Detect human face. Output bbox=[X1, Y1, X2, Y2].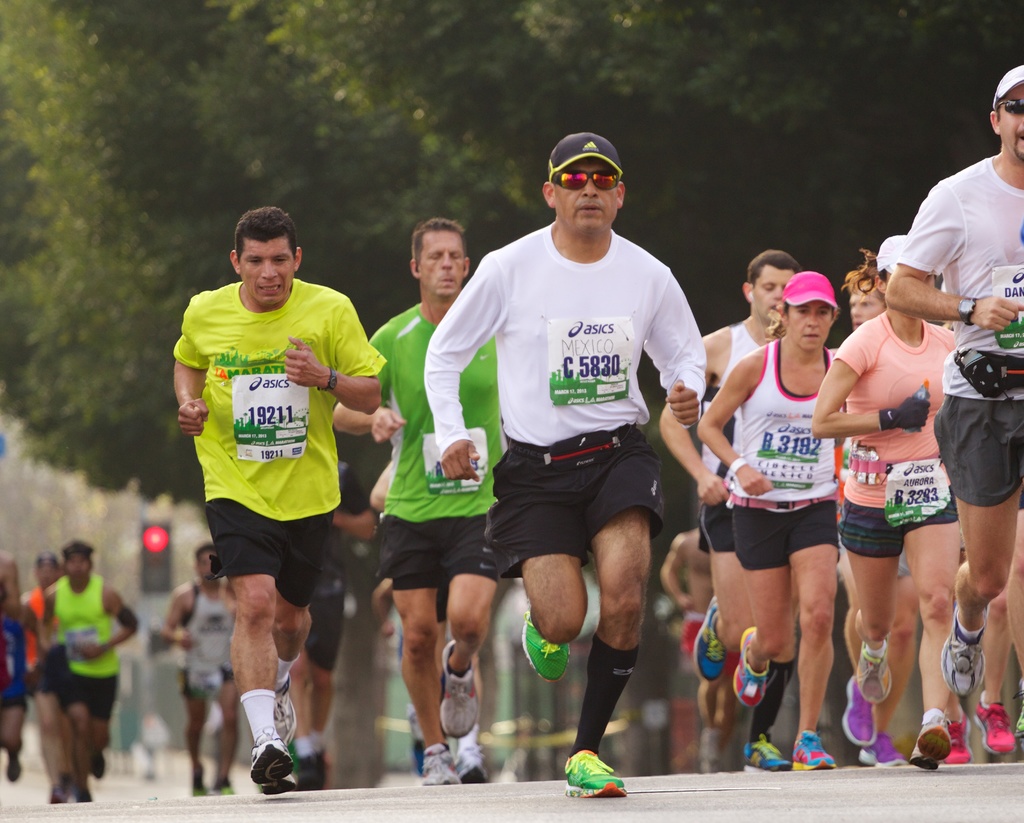
bbox=[786, 299, 832, 348].
